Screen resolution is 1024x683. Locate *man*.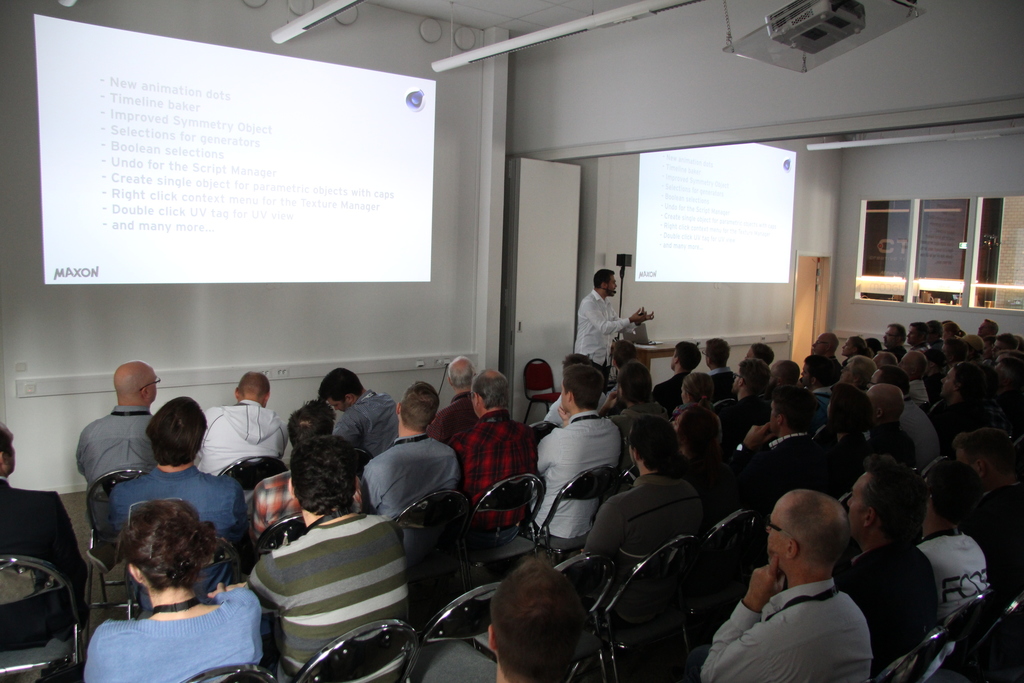
801:354:836:426.
